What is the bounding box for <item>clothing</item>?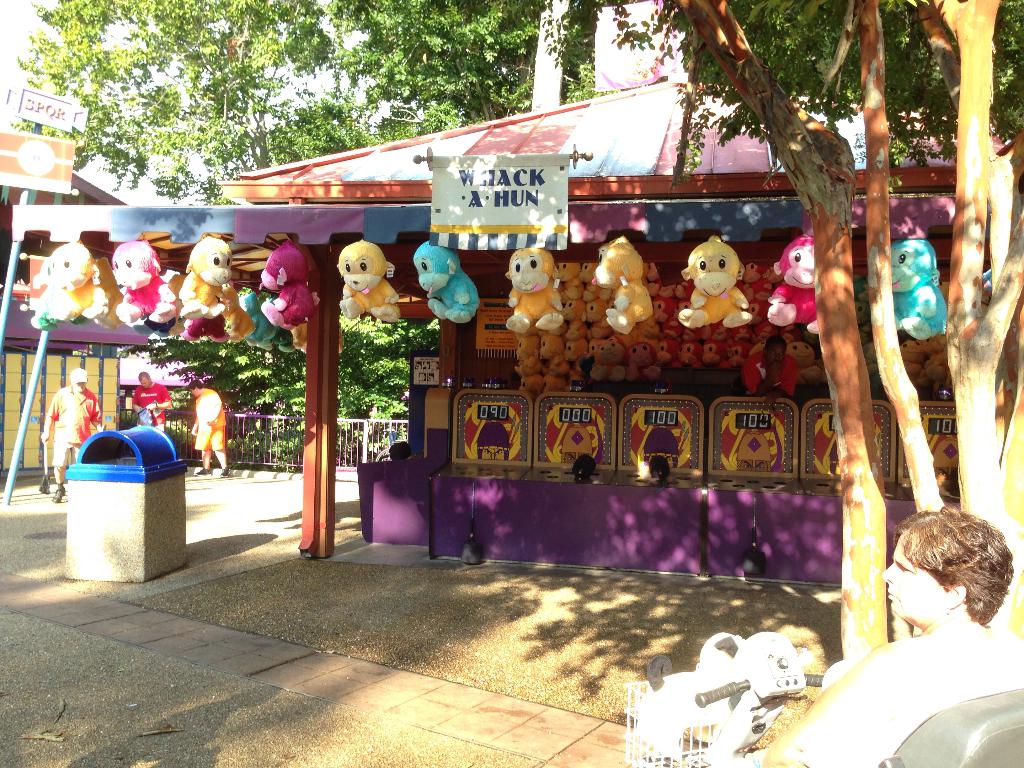
BBox(132, 384, 173, 433).
